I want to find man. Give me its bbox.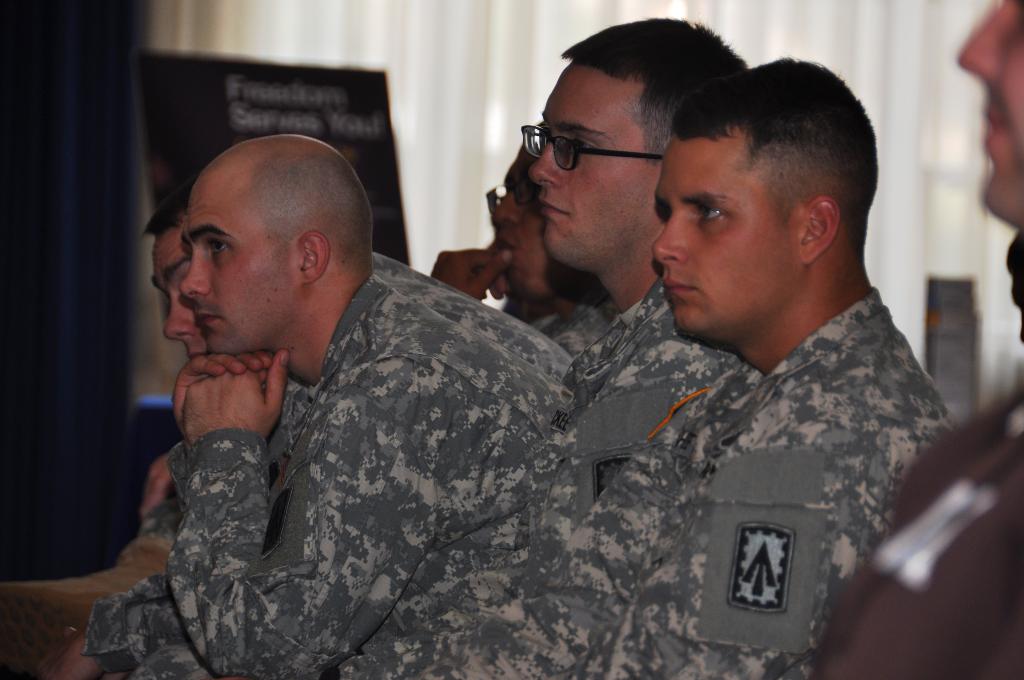
bbox=[84, 131, 585, 678].
